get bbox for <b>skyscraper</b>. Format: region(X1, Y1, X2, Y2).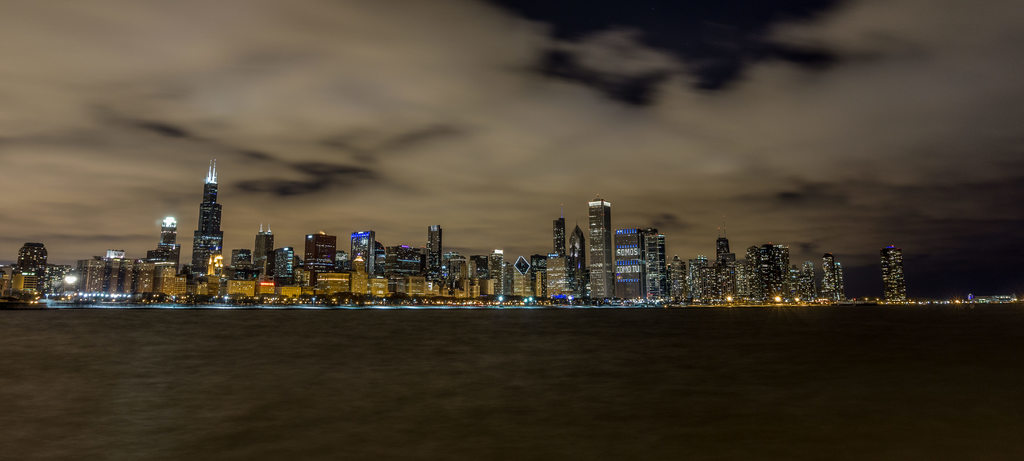
region(584, 199, 604, 294).
